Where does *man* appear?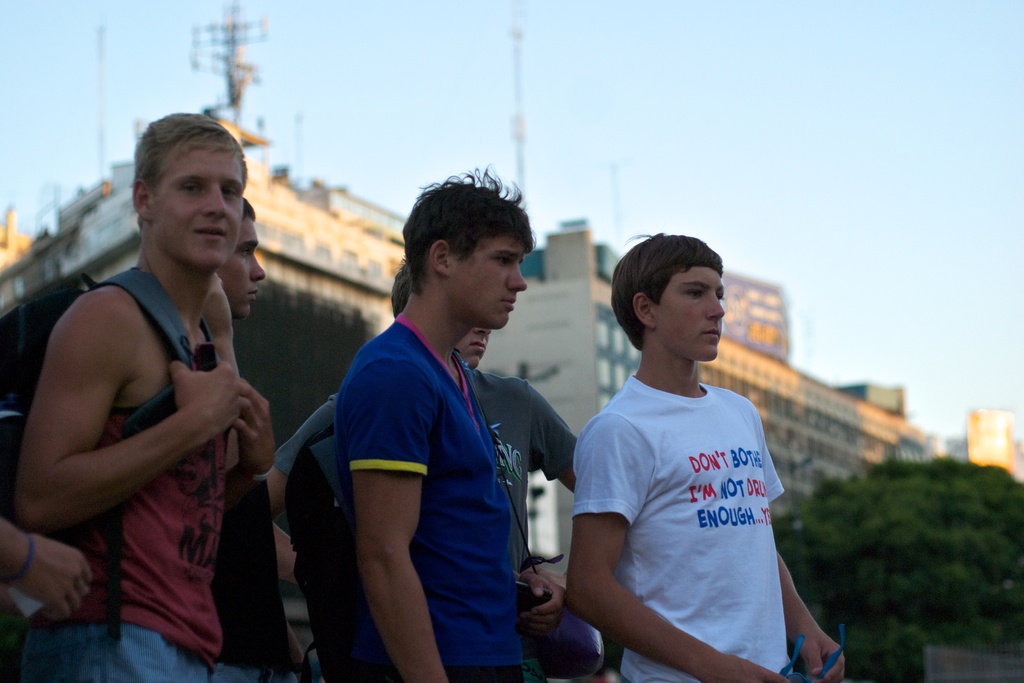
Appears at [left=211, top=197, right=263, bottom=317].
